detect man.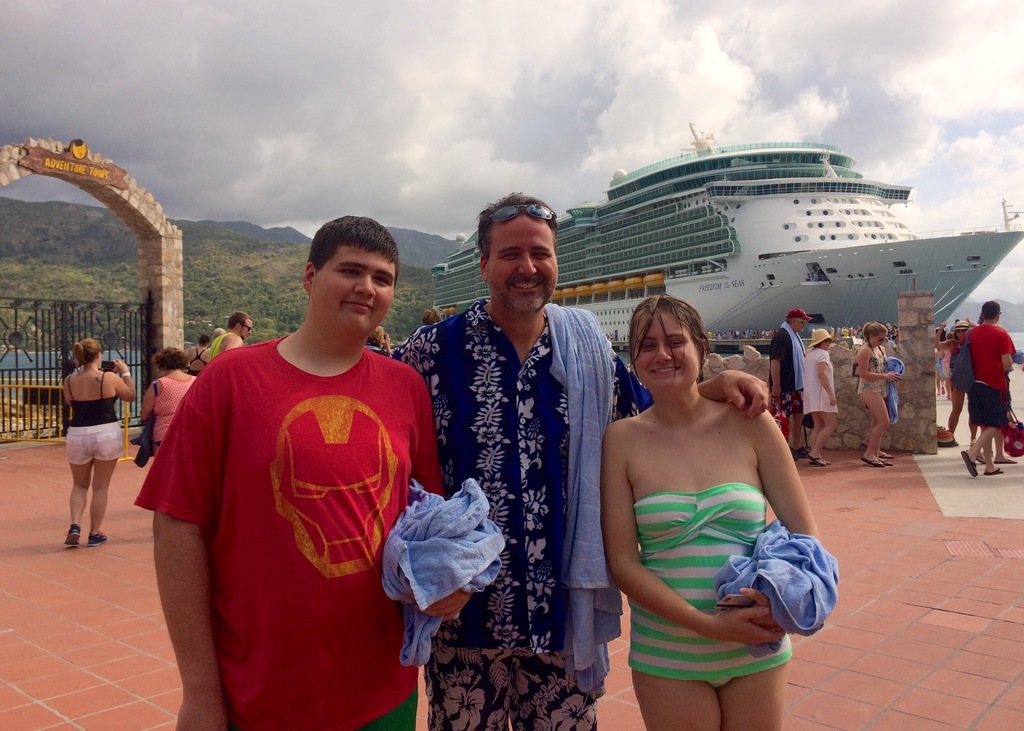
Detected at left=766, top=305, right=815, bottom=466.
